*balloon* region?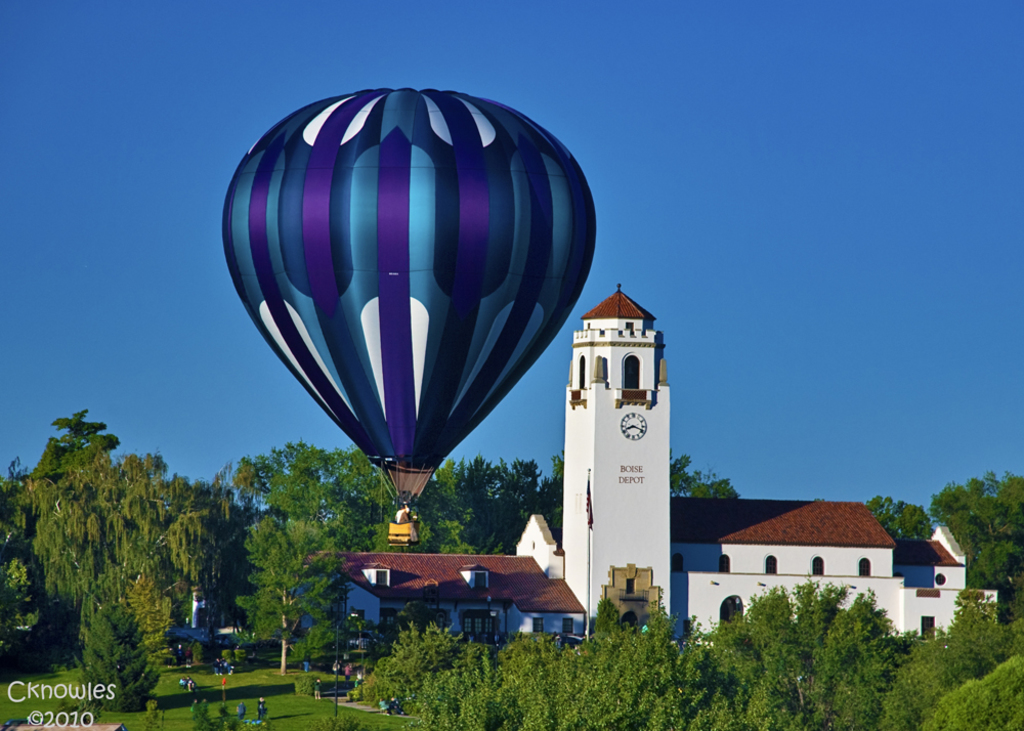
x1=225, y1=94, x2=596, y2=499
